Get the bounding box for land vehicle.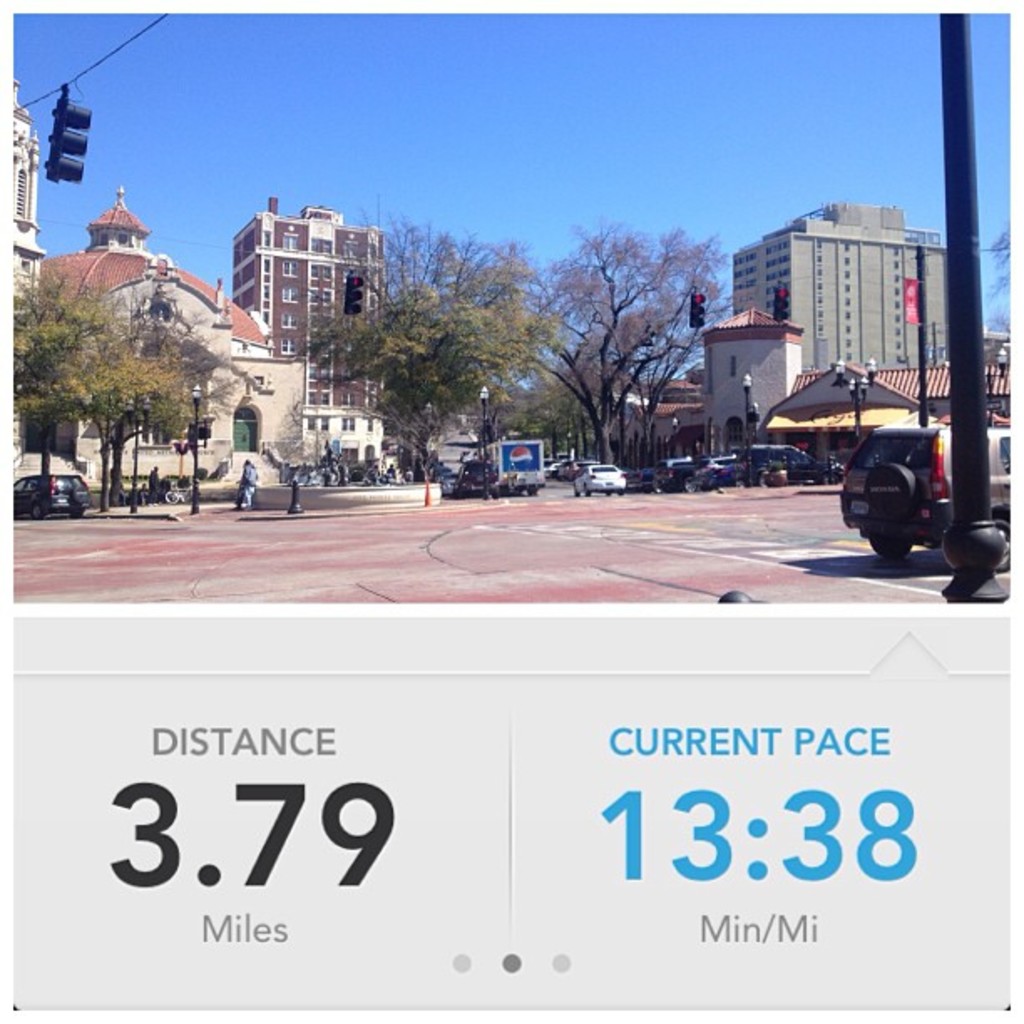
Rect(13, 467, 89, 515).
